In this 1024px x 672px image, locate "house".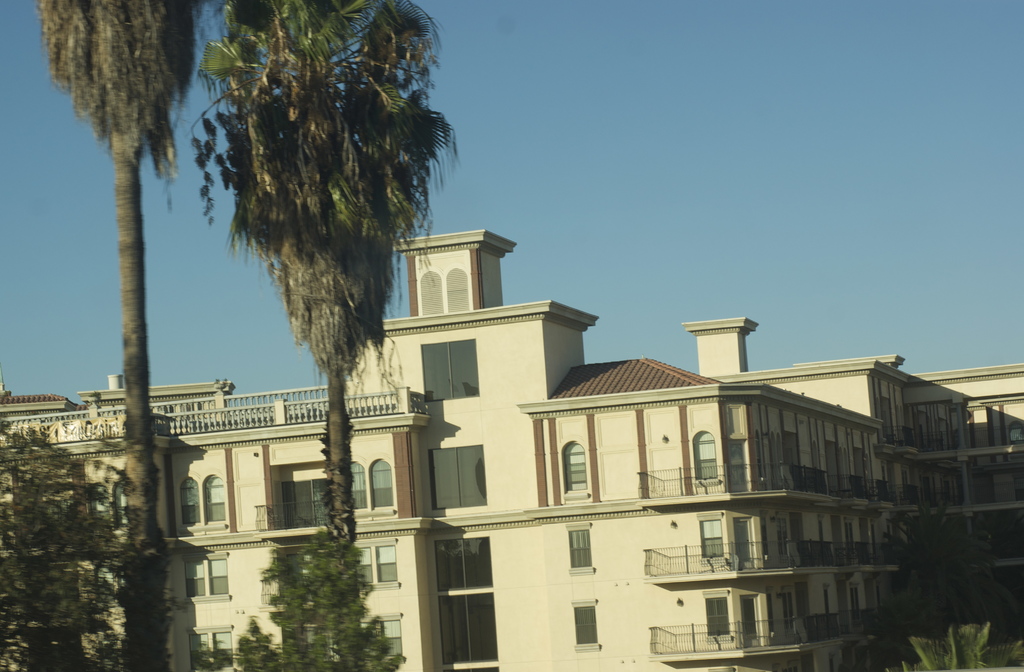
Bounding box: detection(356, 237, 588, 671).
